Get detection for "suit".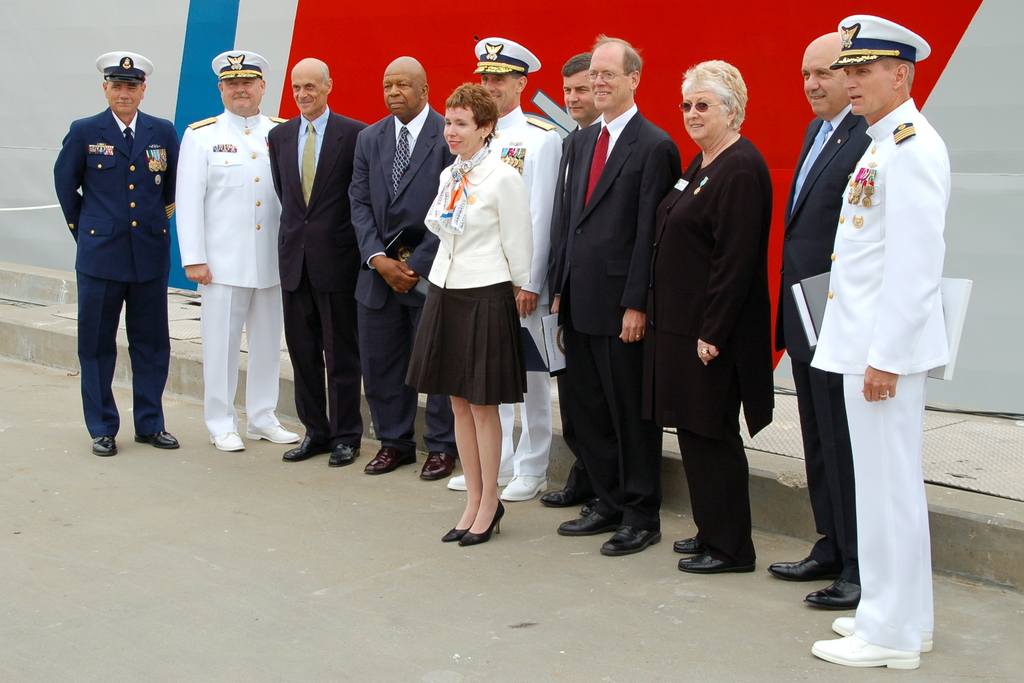
Detection: <box>545,111,600,502</box>.
